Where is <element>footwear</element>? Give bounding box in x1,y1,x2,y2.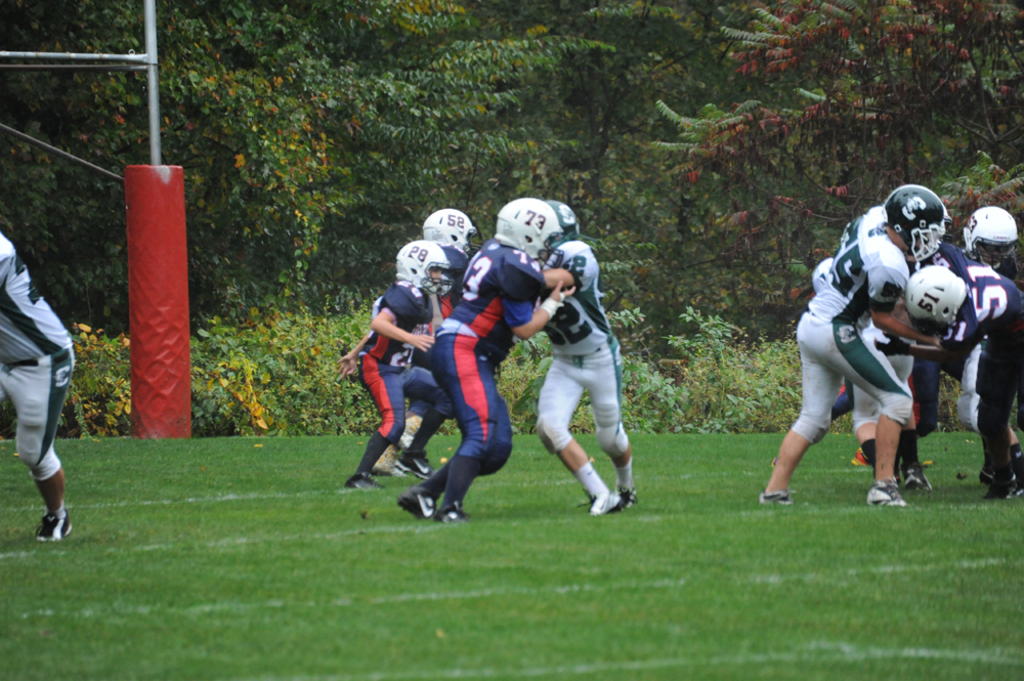
987,469,1019,500.
